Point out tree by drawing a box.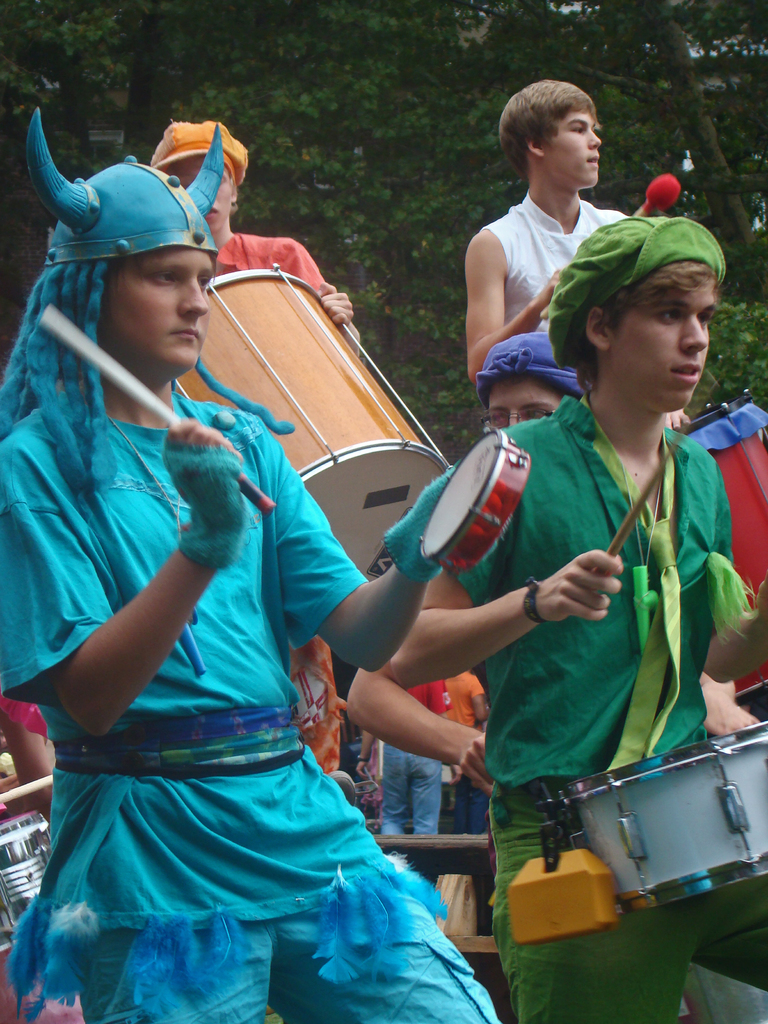
x1=374, y1=0, x2=767, y2=305.
